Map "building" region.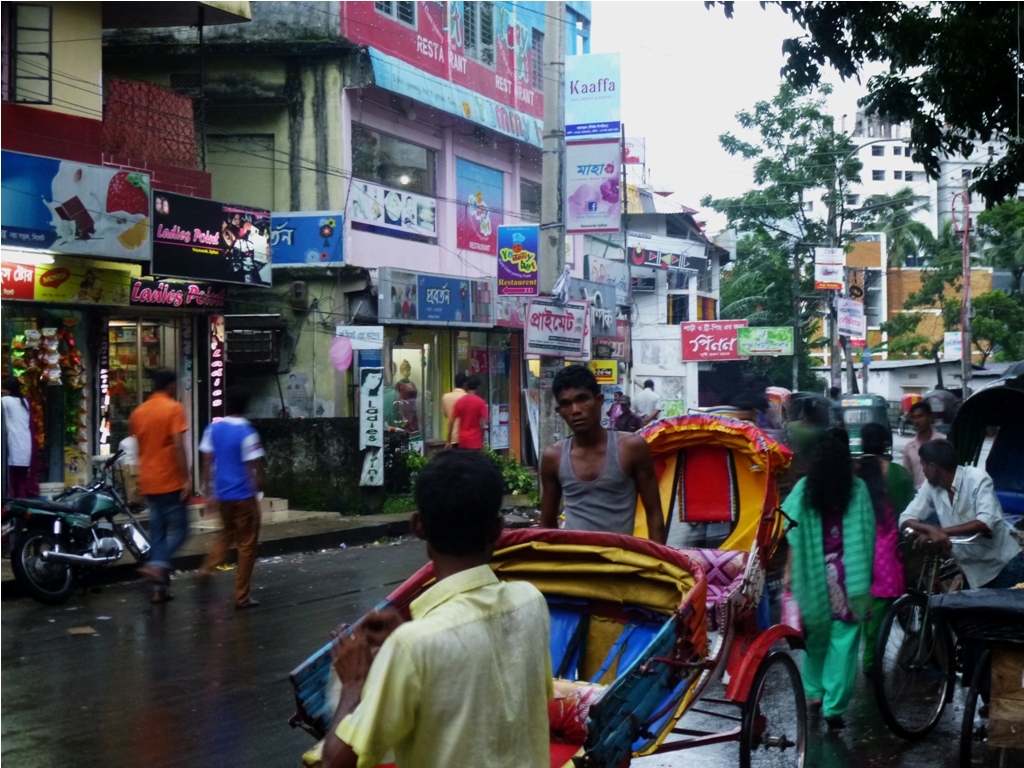
Mapped to <region>200, 0, 588, 510</region>.
